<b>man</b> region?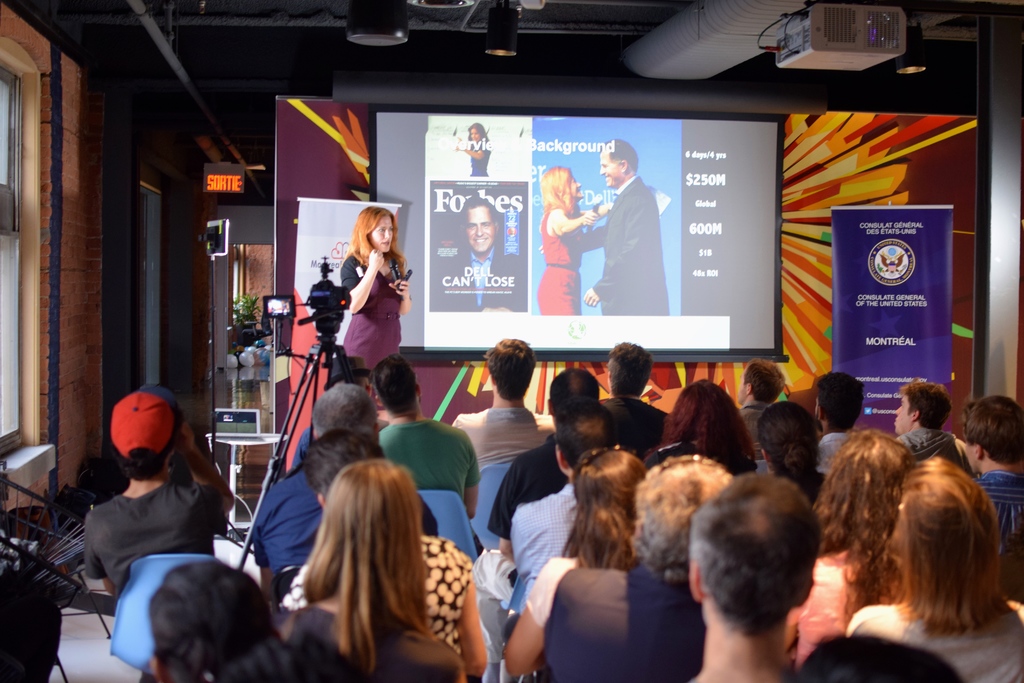
[956,397,1023,554]
